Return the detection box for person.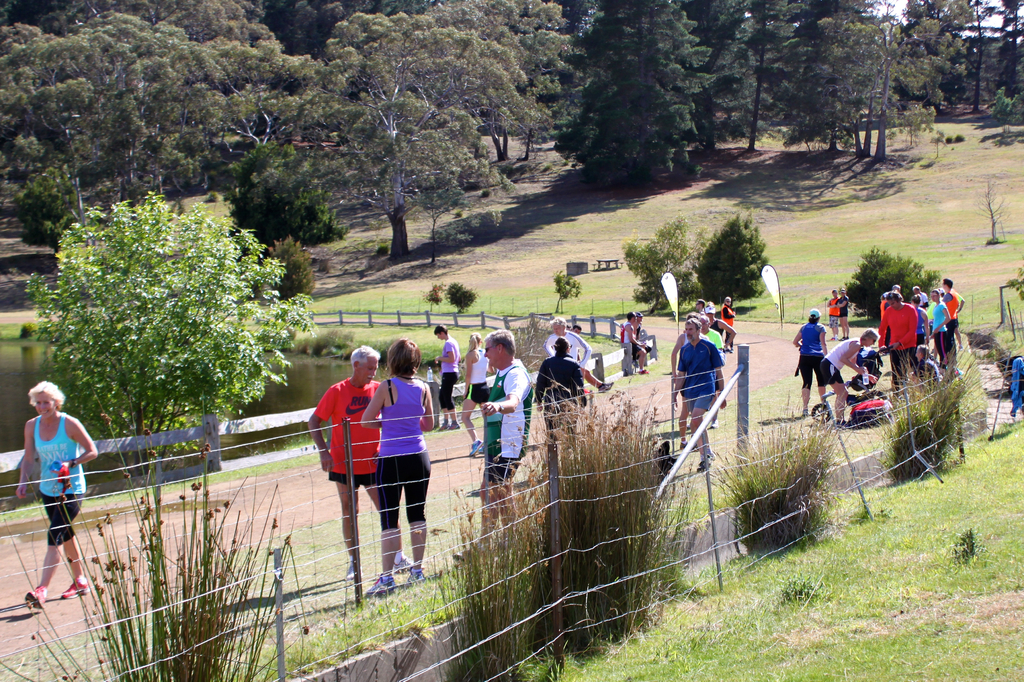
bbox=[468, 335, 524, 551].
